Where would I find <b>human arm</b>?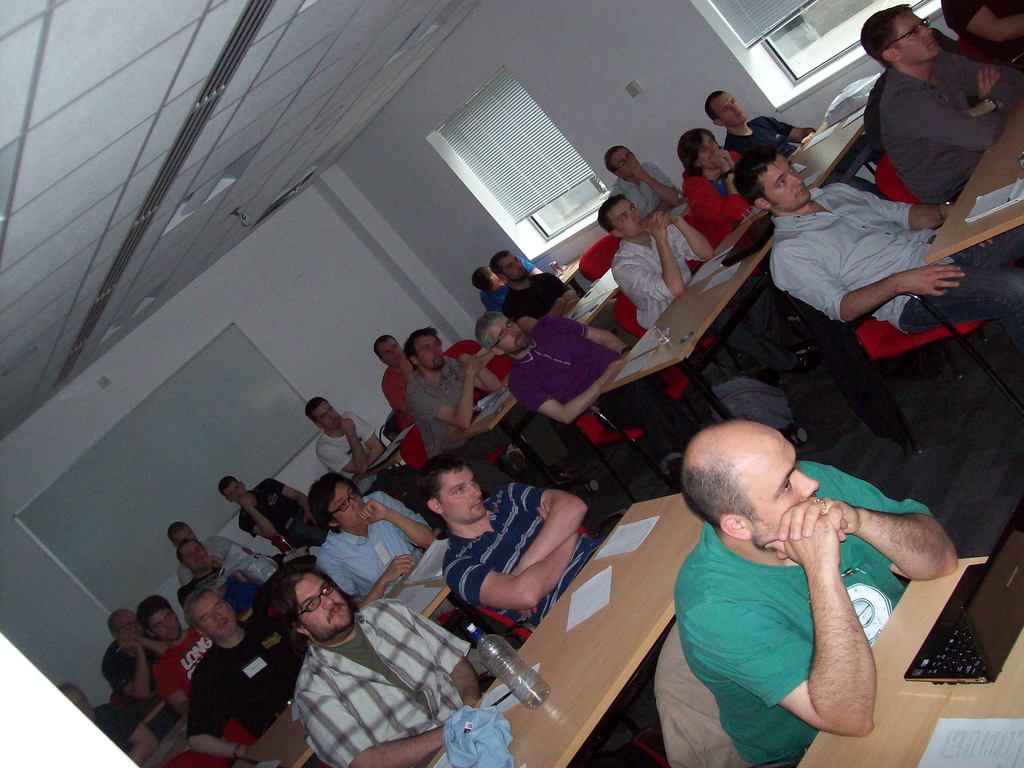
At box(386, 356, 413, 421).
